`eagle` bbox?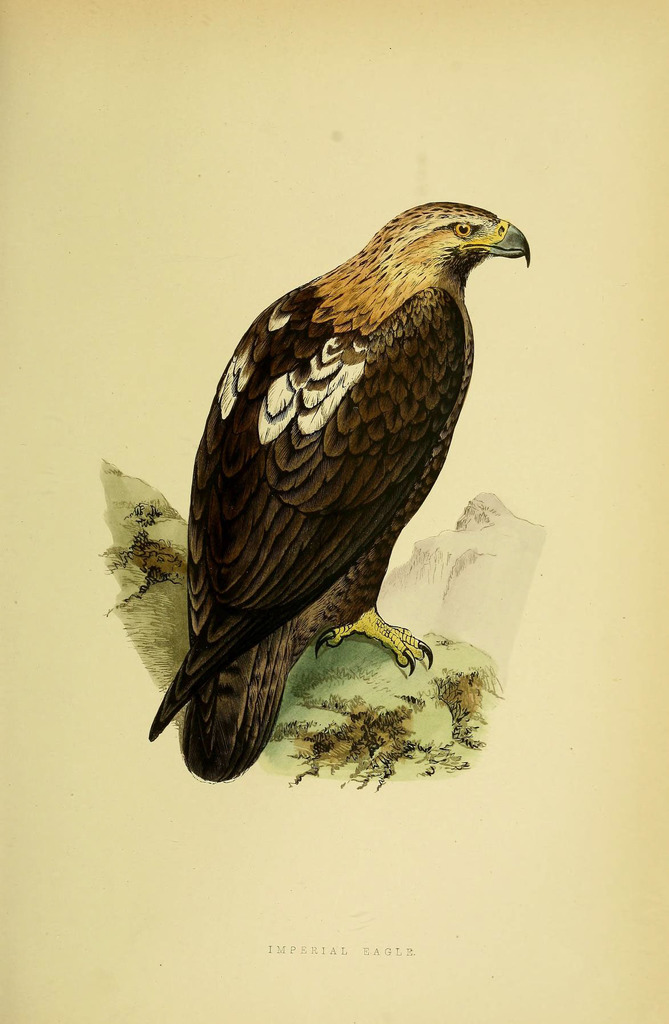
locate(141, 199, 536, 788)
